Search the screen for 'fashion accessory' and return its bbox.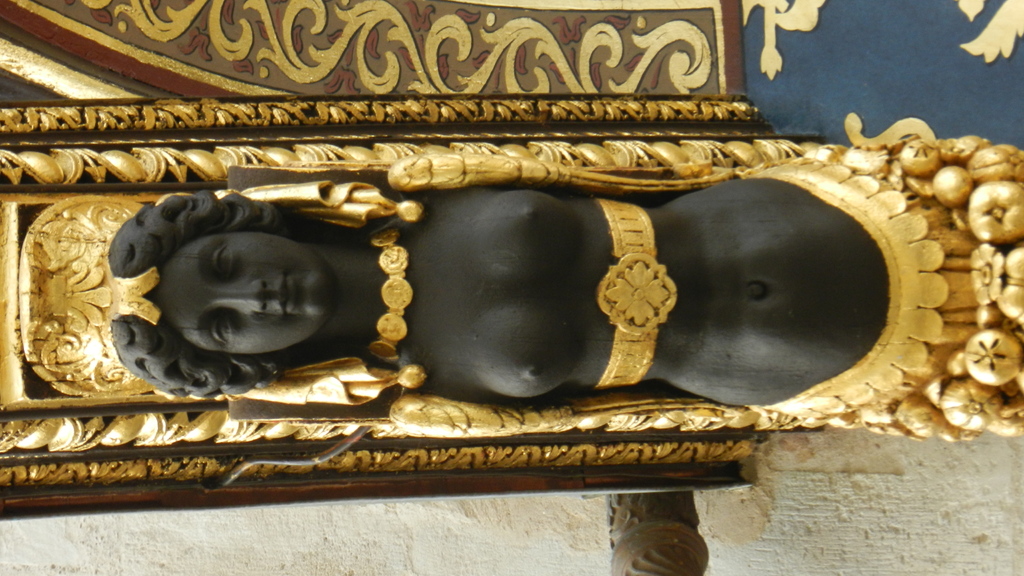
Found: 364, 227, 416, 367.
